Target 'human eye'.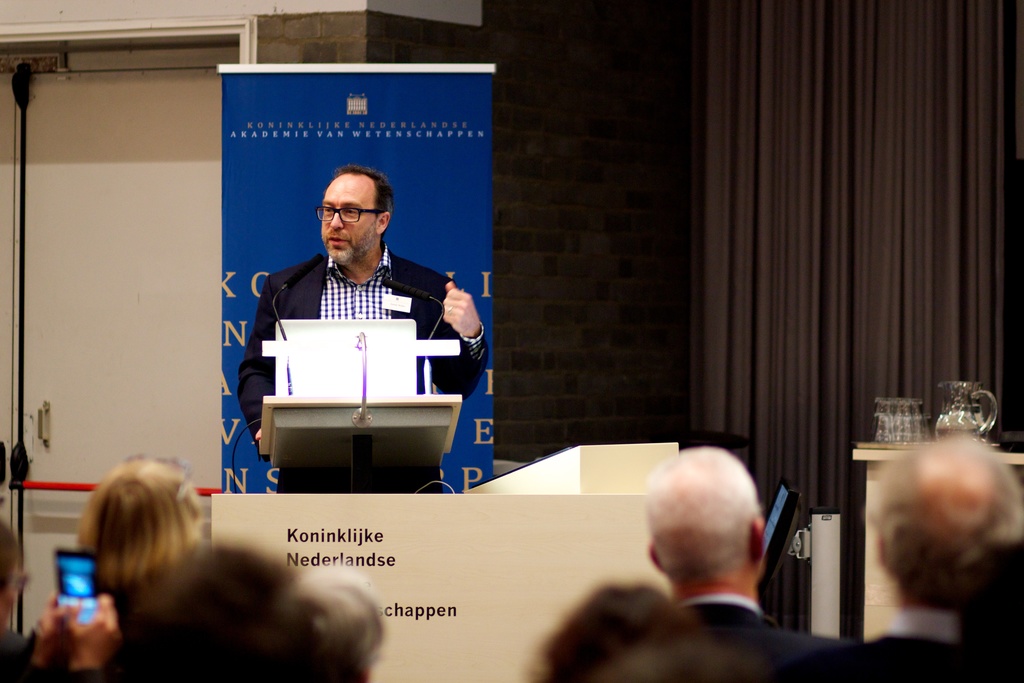
Target region: (left=342, top=208, right=360, bottom=219).
